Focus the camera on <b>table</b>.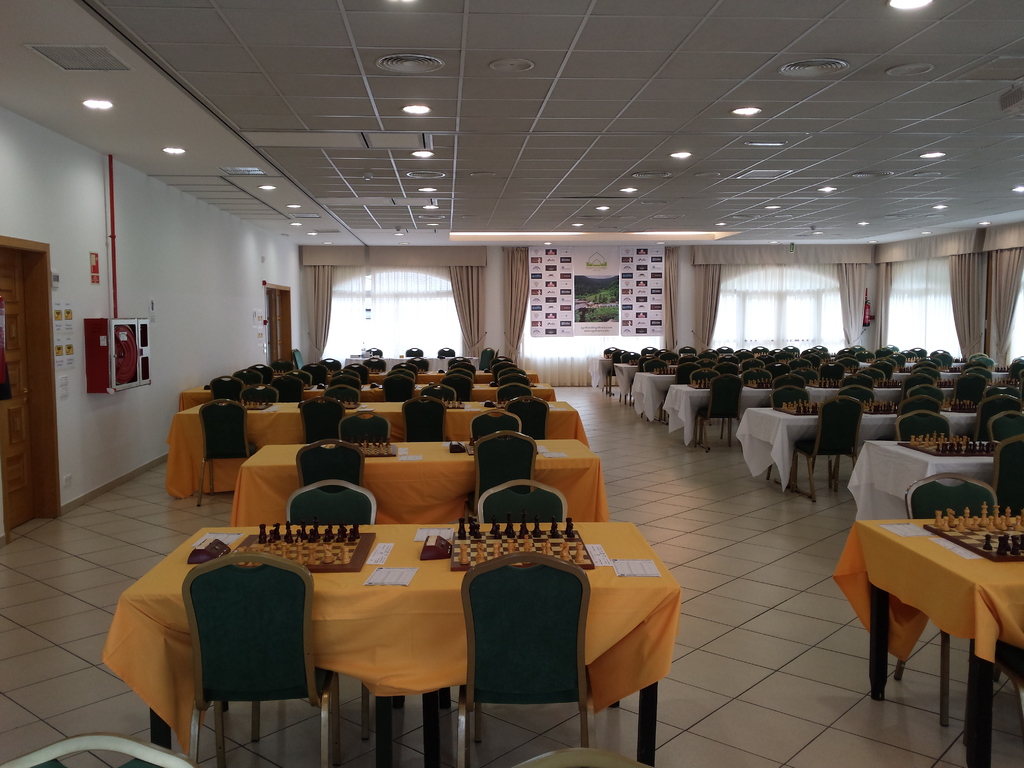
Focus region: (733, 404, 986, 491).
